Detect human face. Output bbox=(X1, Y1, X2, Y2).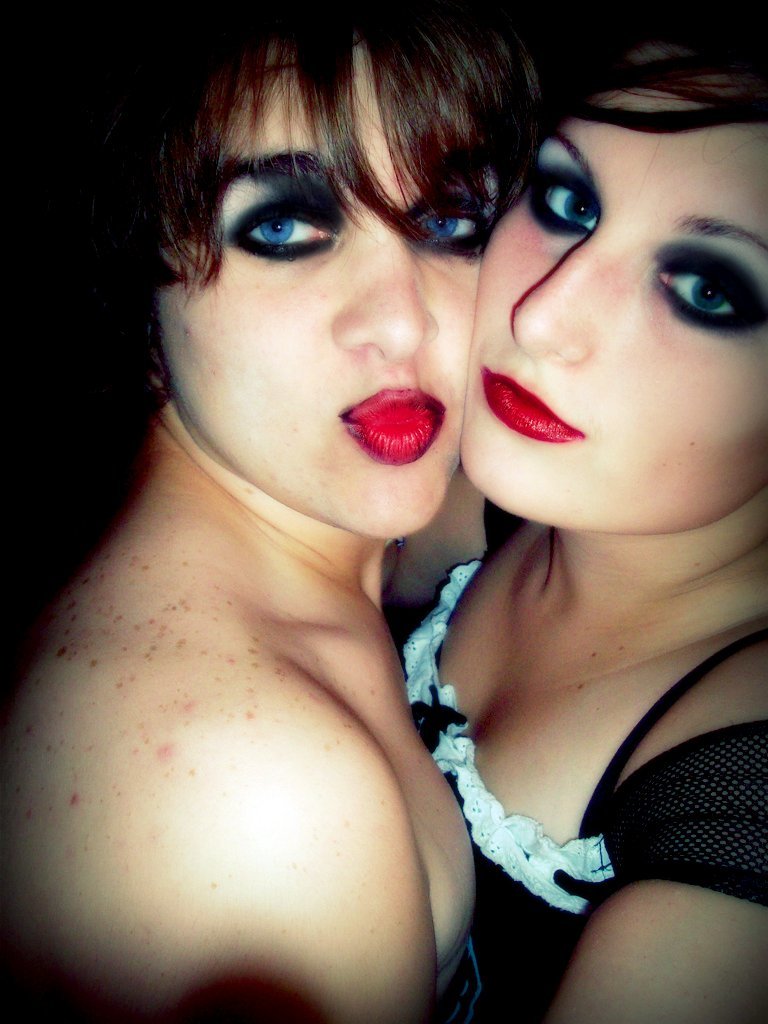
bbox=(460, 85, 760, 505).
